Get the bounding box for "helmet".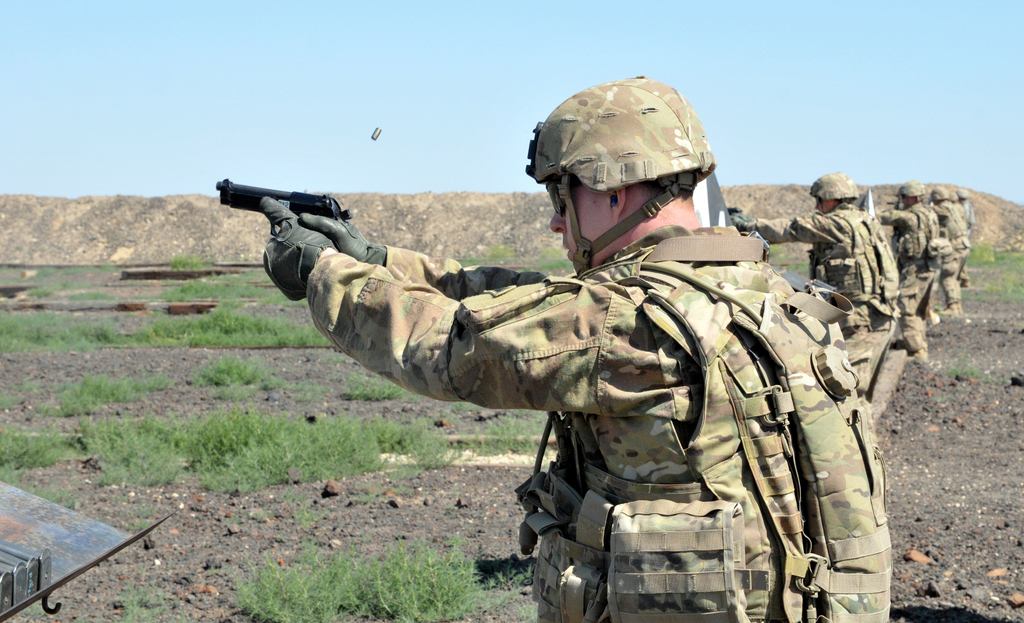
929, 181, 957, 198.
